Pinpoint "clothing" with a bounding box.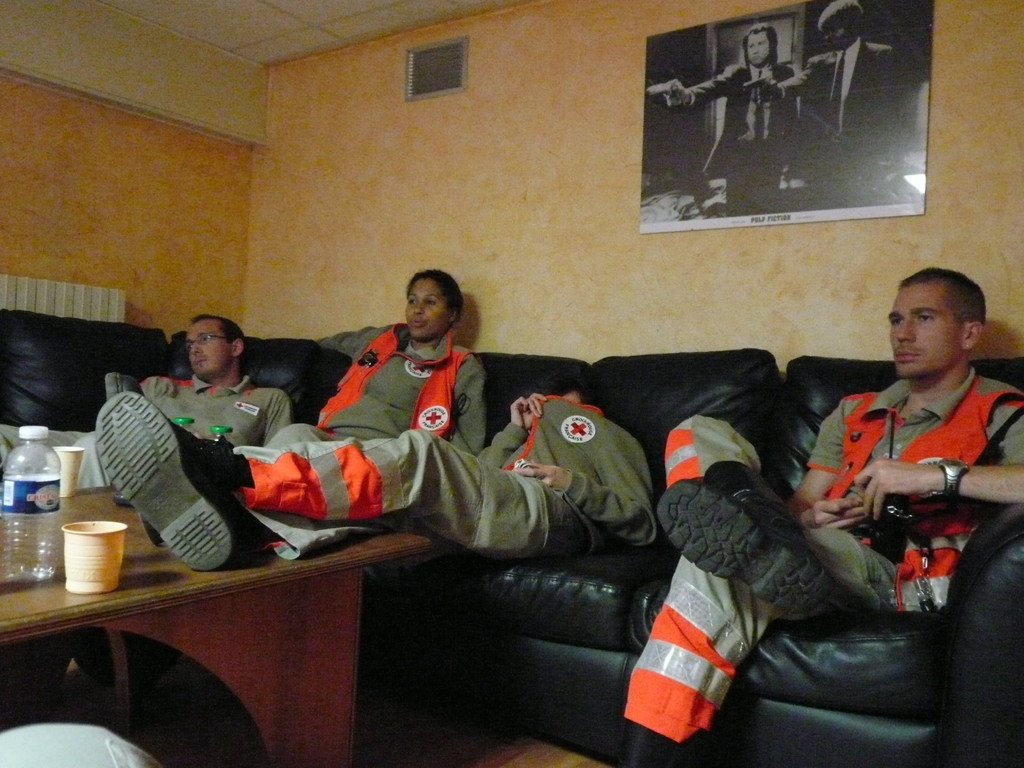
(684,61,797,214).
